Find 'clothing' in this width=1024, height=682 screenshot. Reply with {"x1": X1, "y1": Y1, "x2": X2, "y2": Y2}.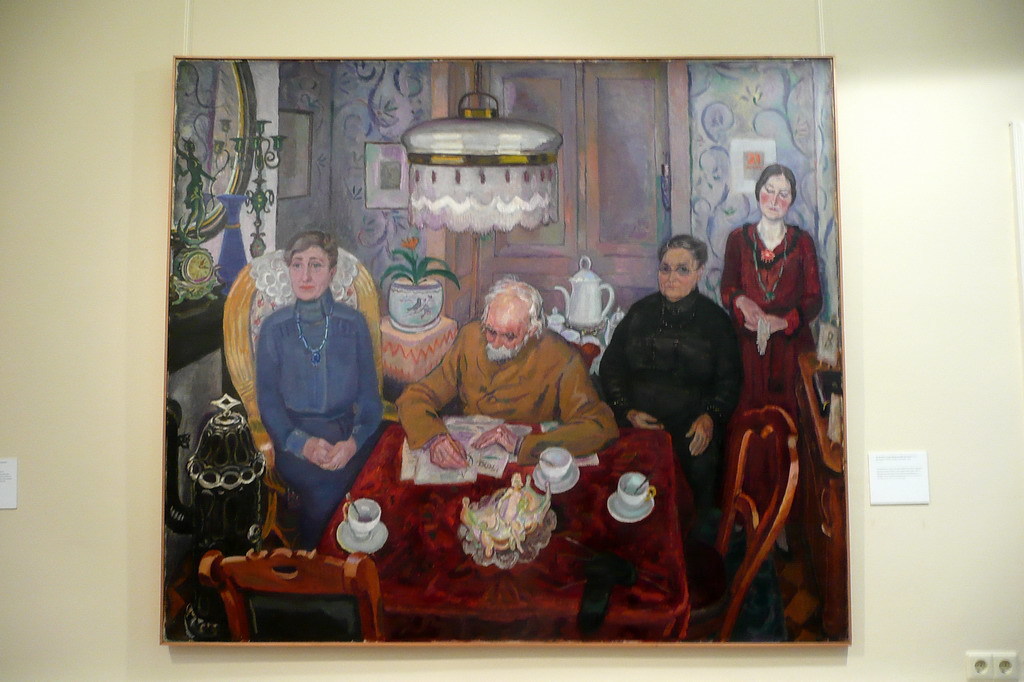
{"x1": 599, "y1": 292, "x2": 745, "y2": 457}.
